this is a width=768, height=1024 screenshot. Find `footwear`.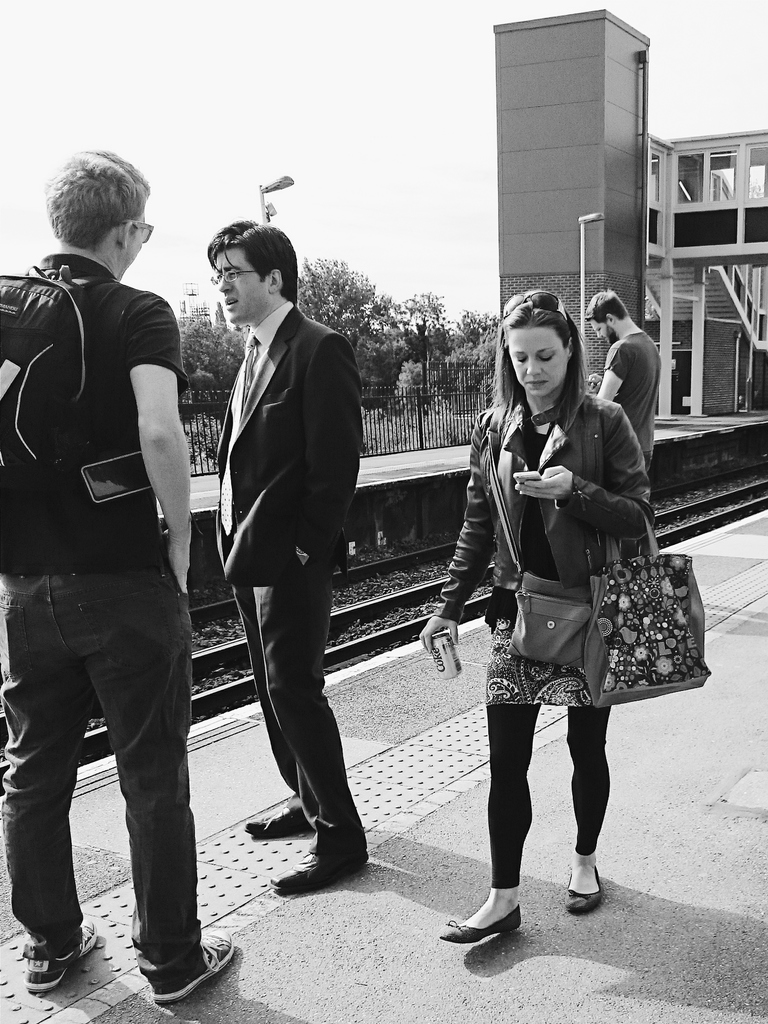
Bounding box: rect(256, 847, 366, 895).
